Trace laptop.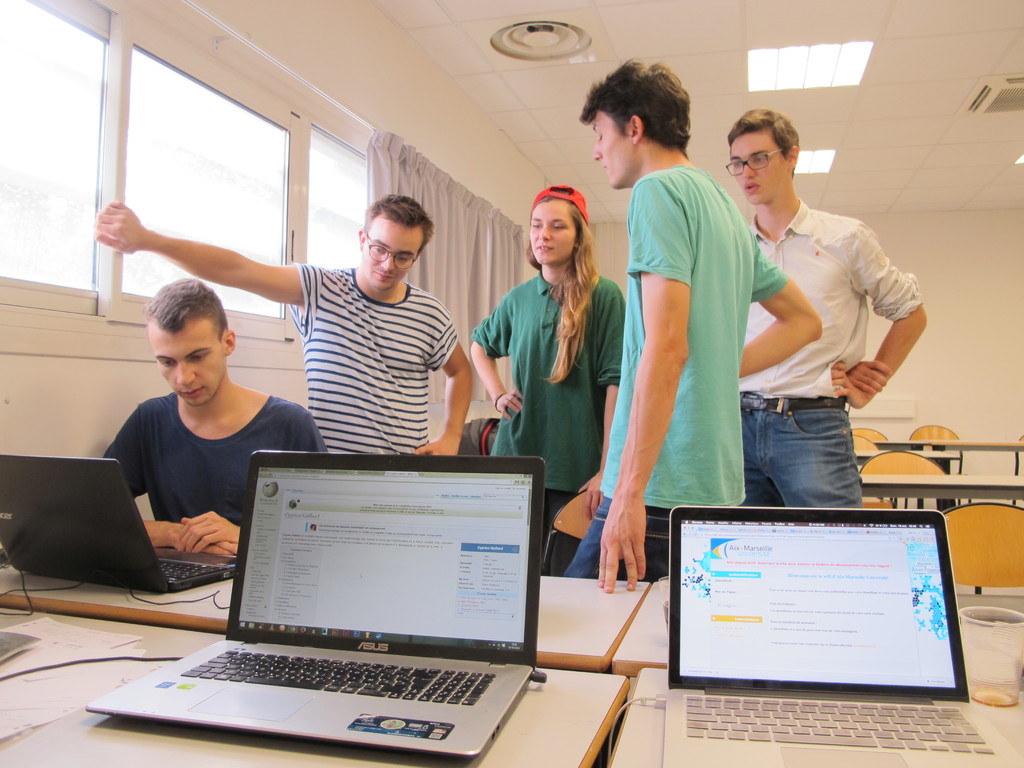
Traced to (x1=662, y1=507, x2=1023, y2=767).
